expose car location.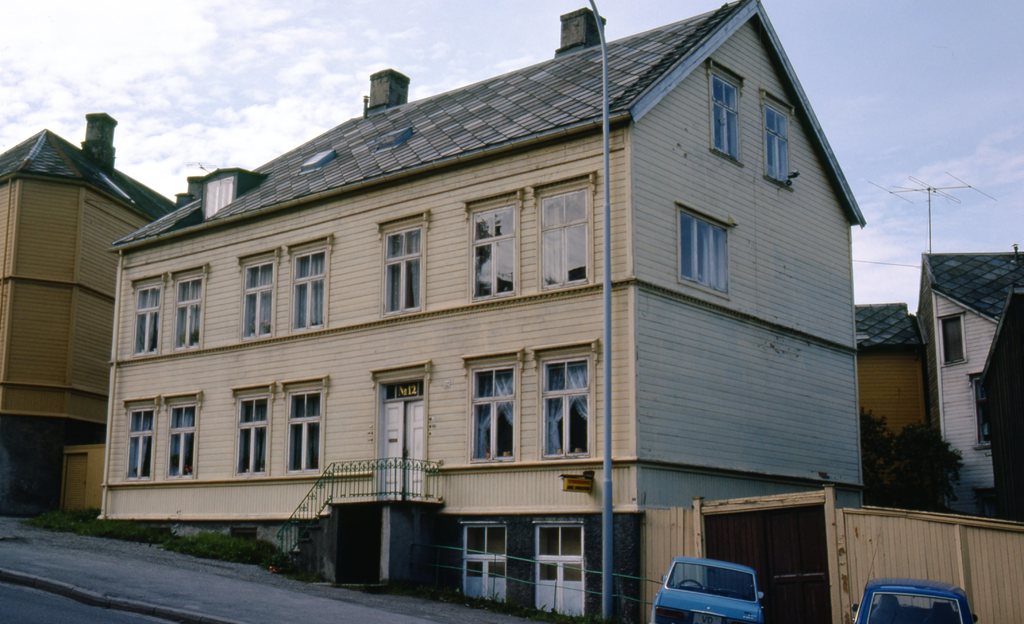
Exposed at (650,555,771,623).
